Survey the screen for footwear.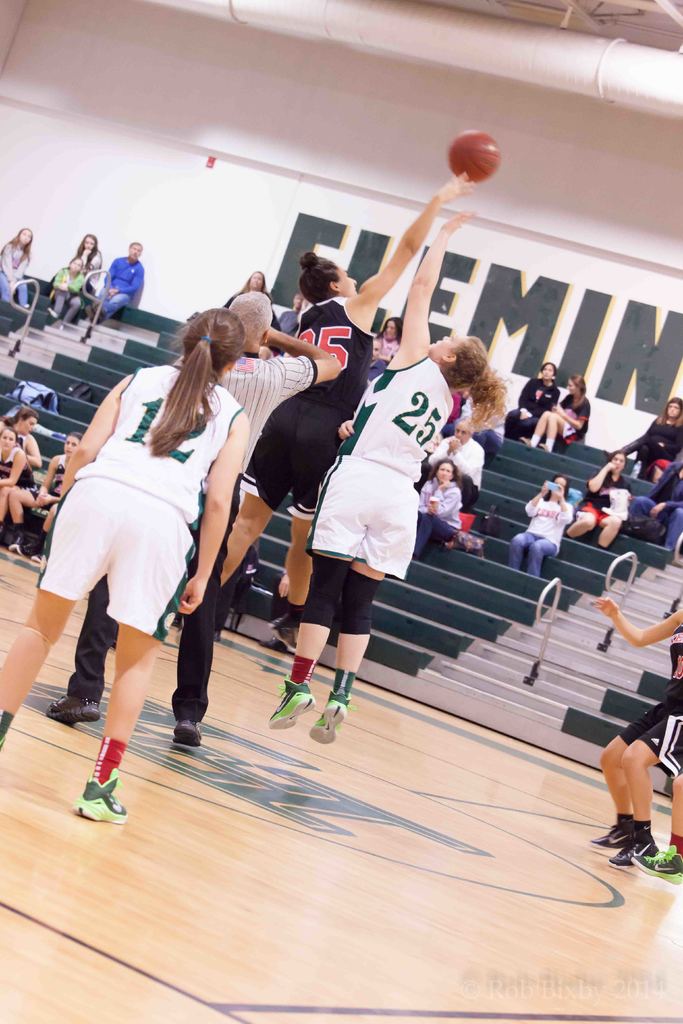
Survey found: (638,848,682,892).
